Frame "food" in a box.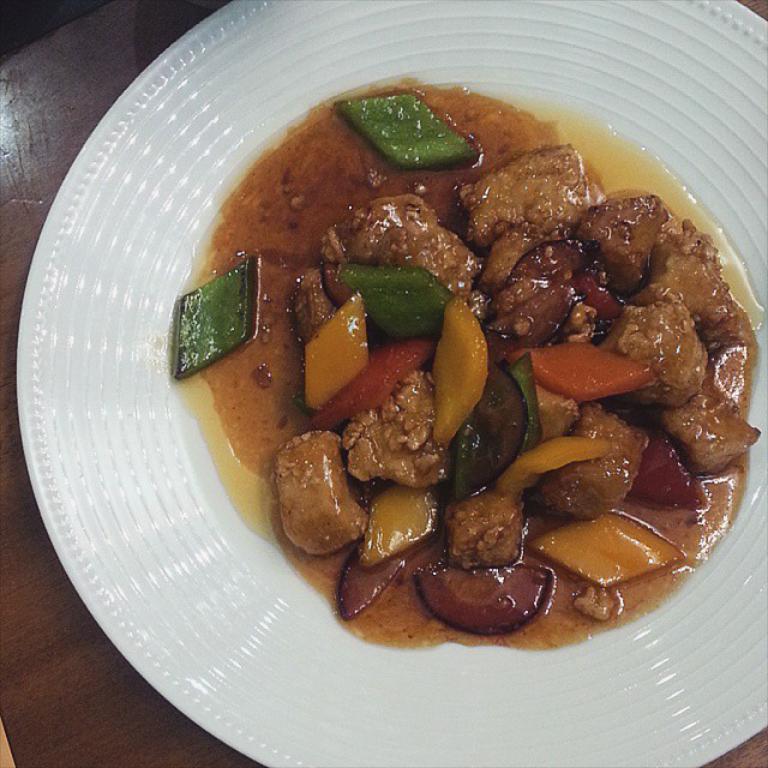
pyautogui.locateOnScreen(340, 89, 480, 162).
